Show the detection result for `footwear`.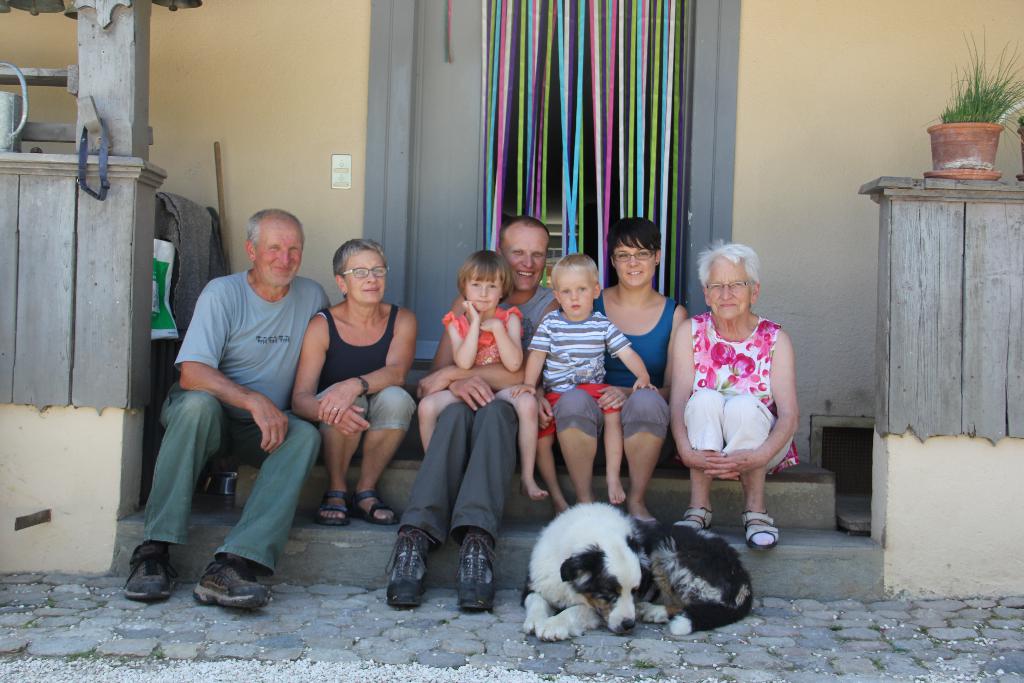
{"left": 315, "top": 487, "right": 352, "bottom": 528}.
